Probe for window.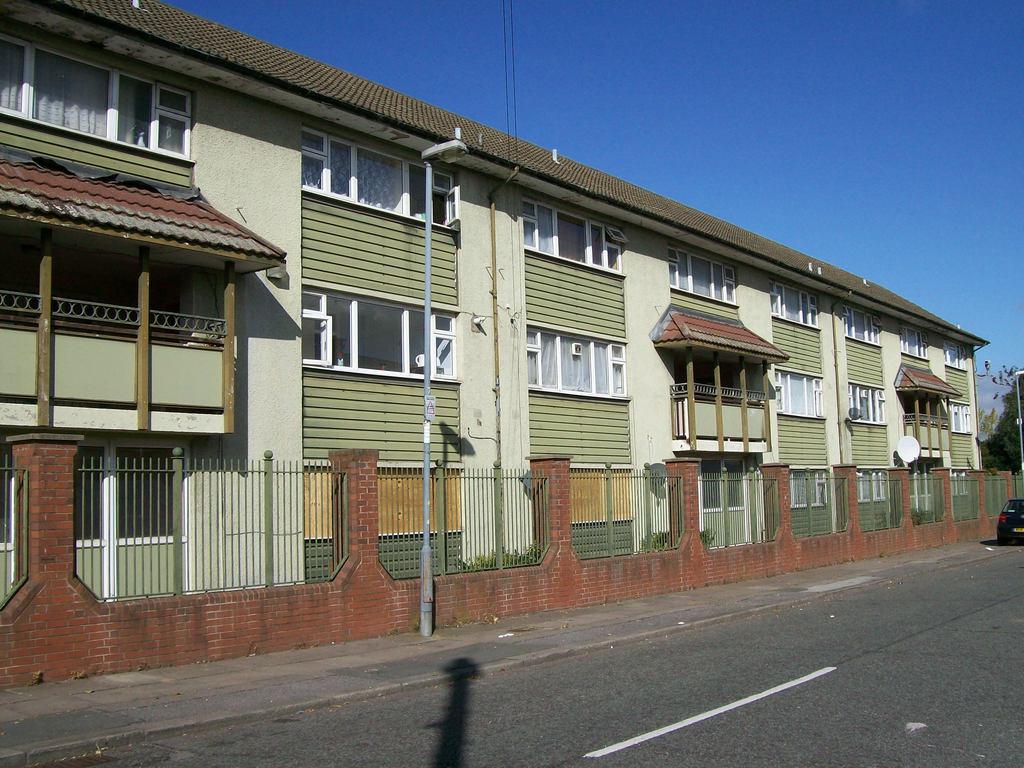
Probe result: locate(948, 401, 973, 433).
